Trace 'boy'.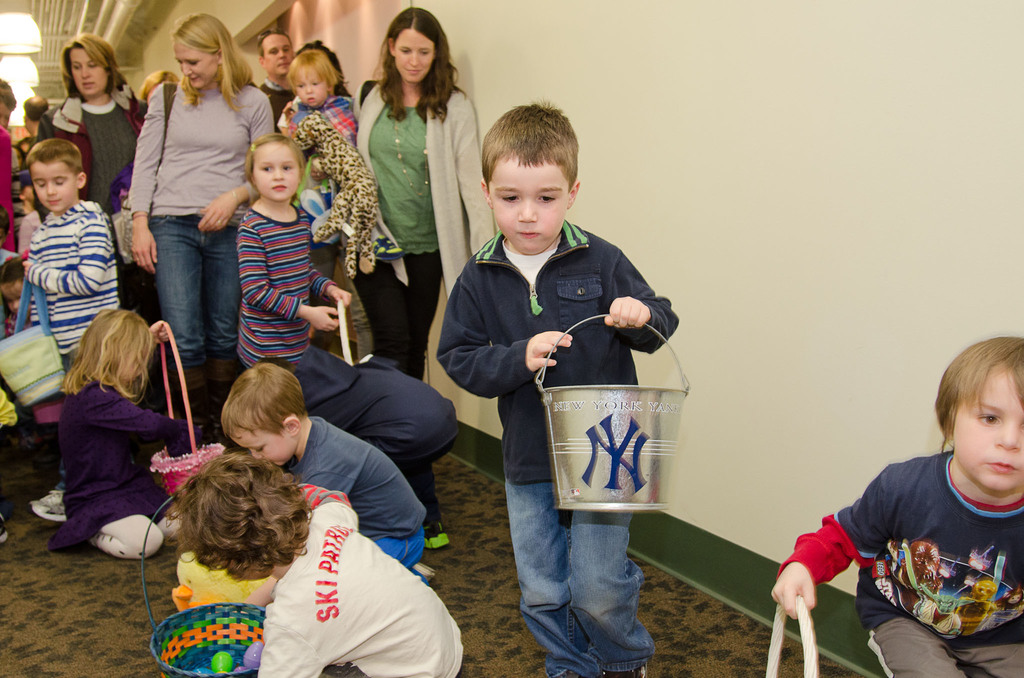
Traced to (x1=220, y1=362, x2=425, y2=567).
